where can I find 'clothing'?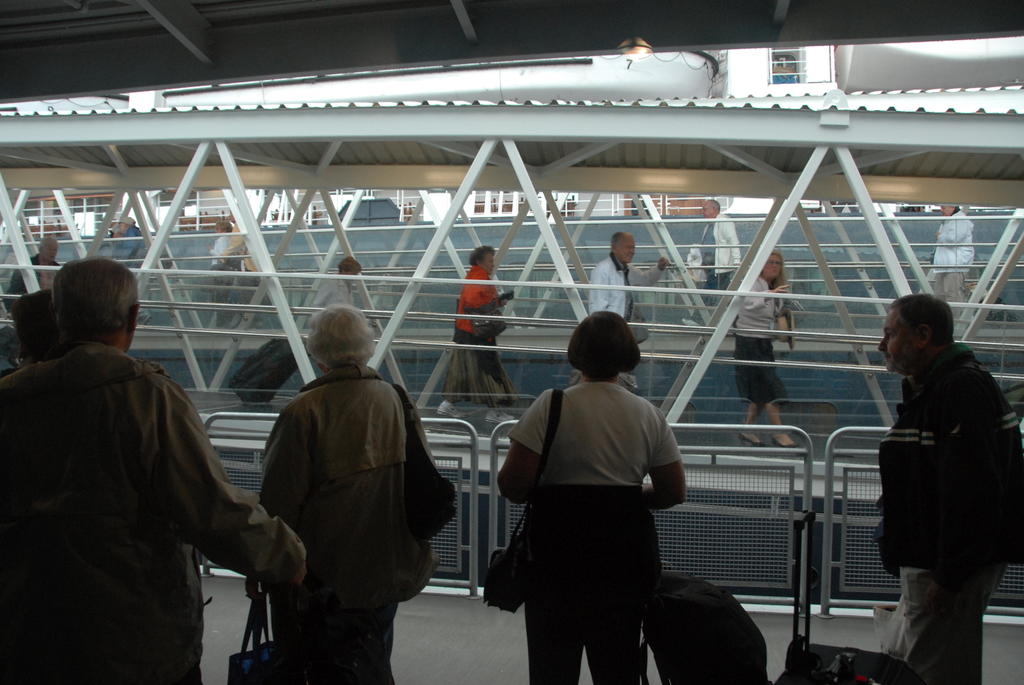
You can find it at select_region(0, 341, 312, 684).
